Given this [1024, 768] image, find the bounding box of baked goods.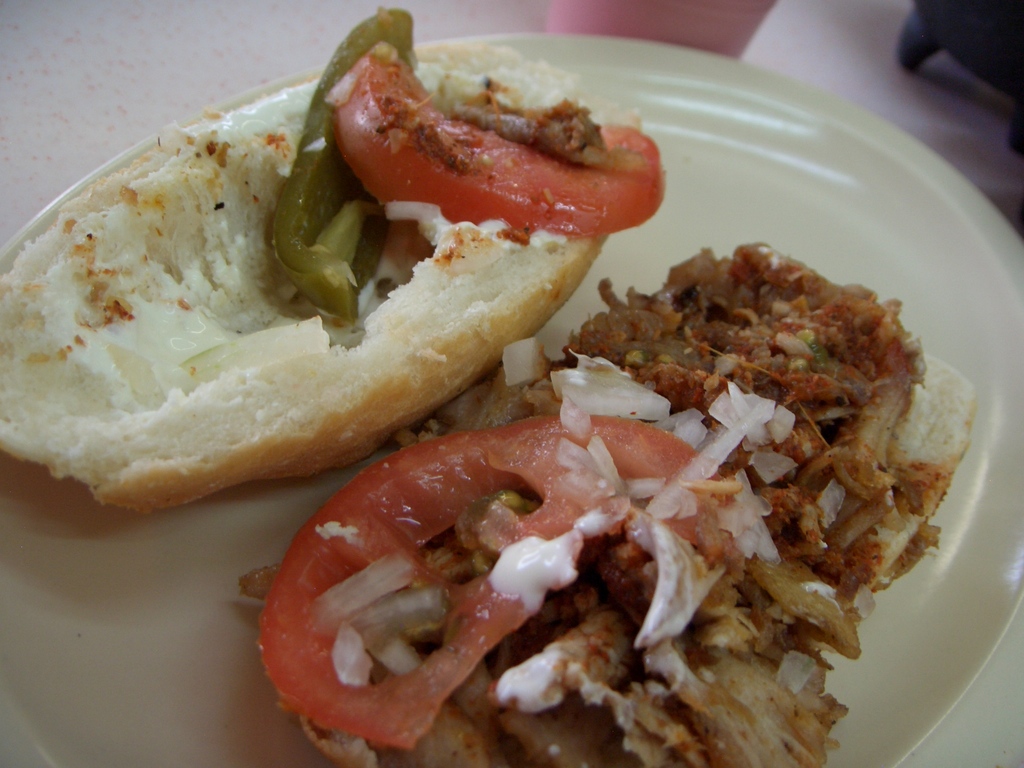
[x1=255, y1=239, x2=980, y2=767].
